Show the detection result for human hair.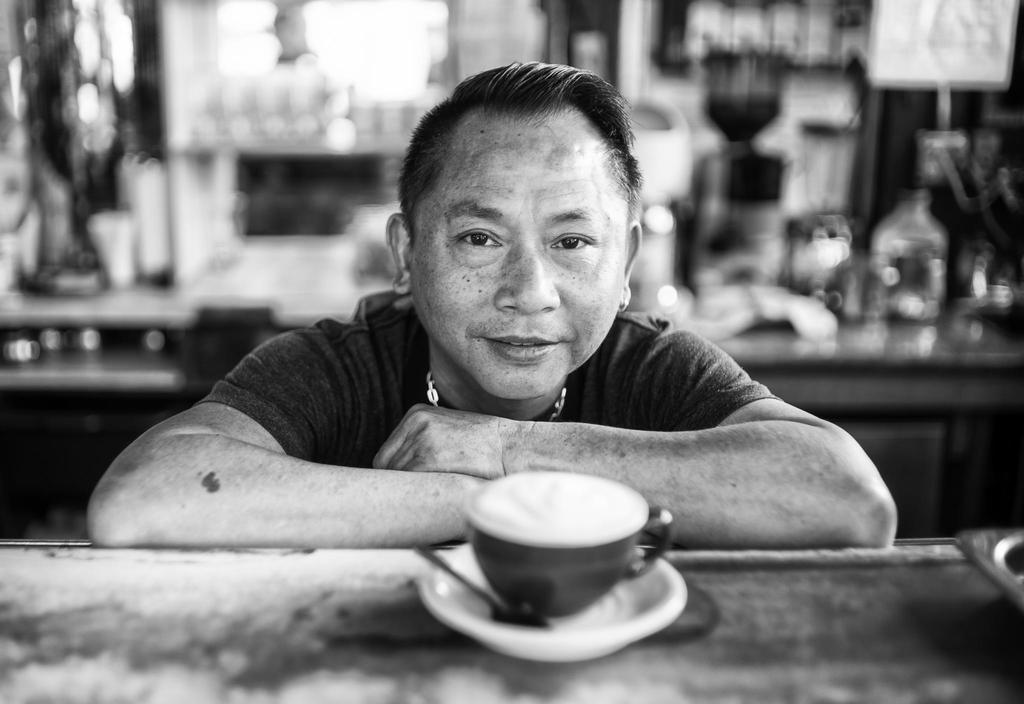
{"left": 395, "top": 61, "right": 643, "bottom": 247}.
